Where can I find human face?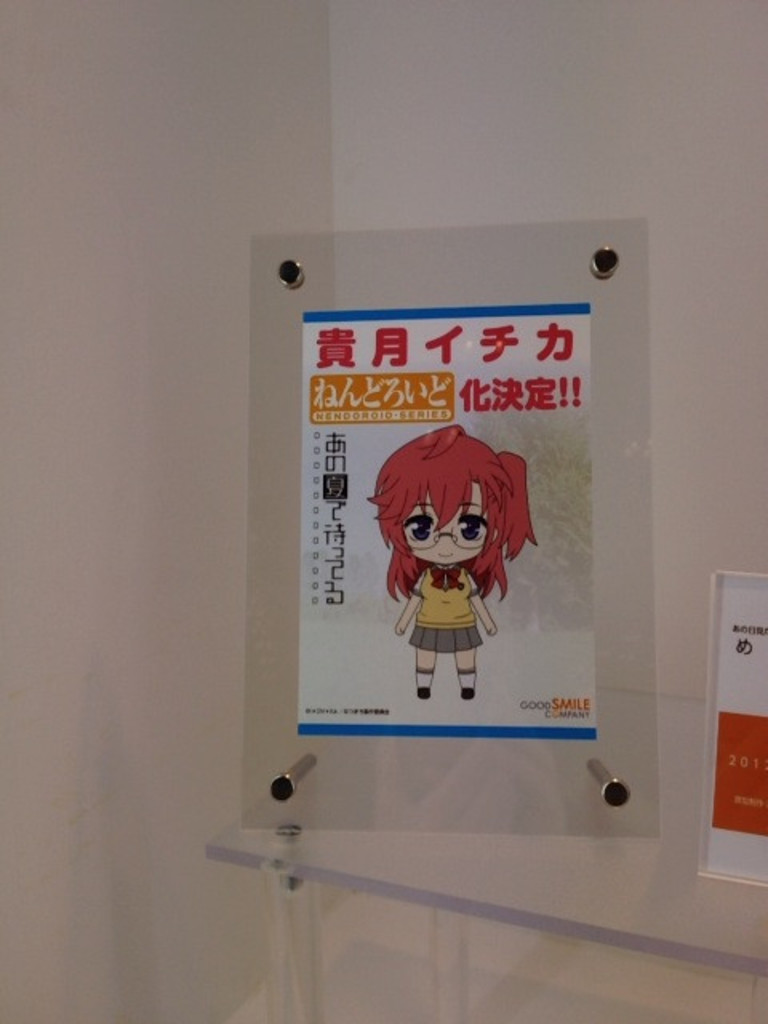
You can find it at box=[389, 475, 490, 571].
